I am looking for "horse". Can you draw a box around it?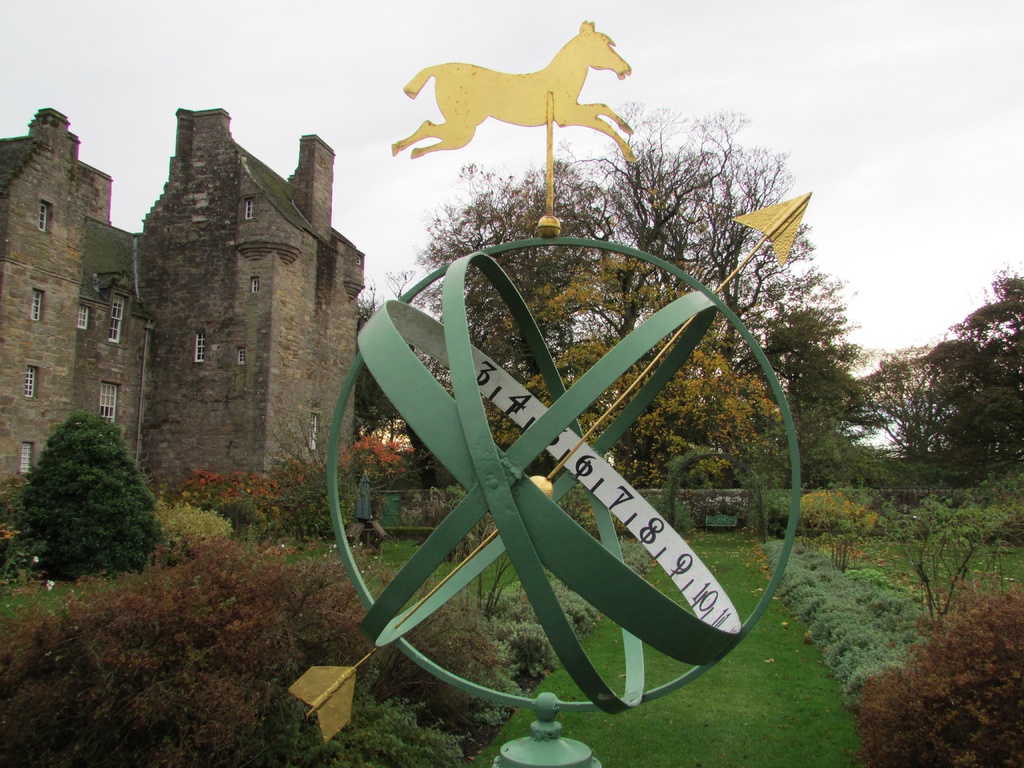
Sure, the bounding box is 386 13 640 163.
